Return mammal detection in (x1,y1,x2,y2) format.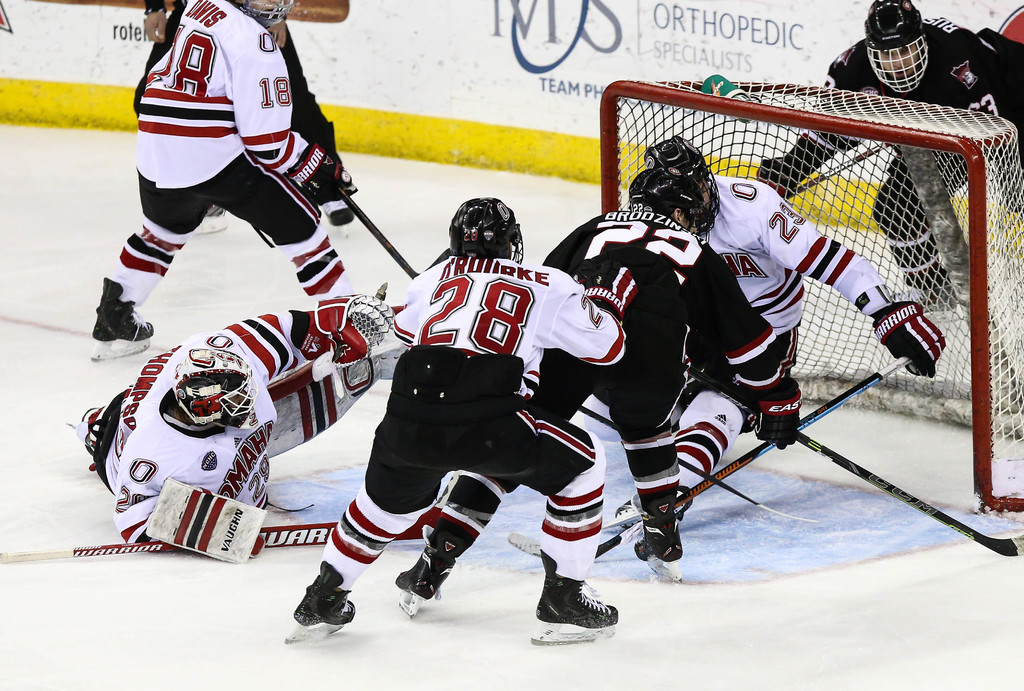
(508,133,945,569).
